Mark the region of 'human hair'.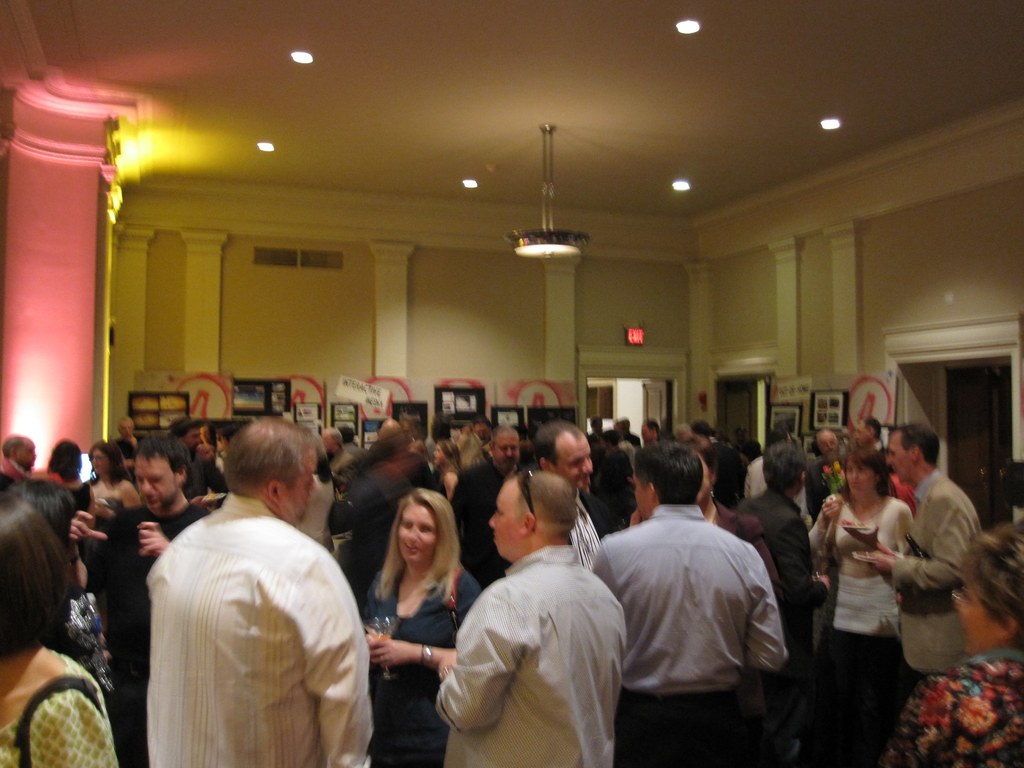
Region: [left=17, top=483, right=76, bottom=547].
